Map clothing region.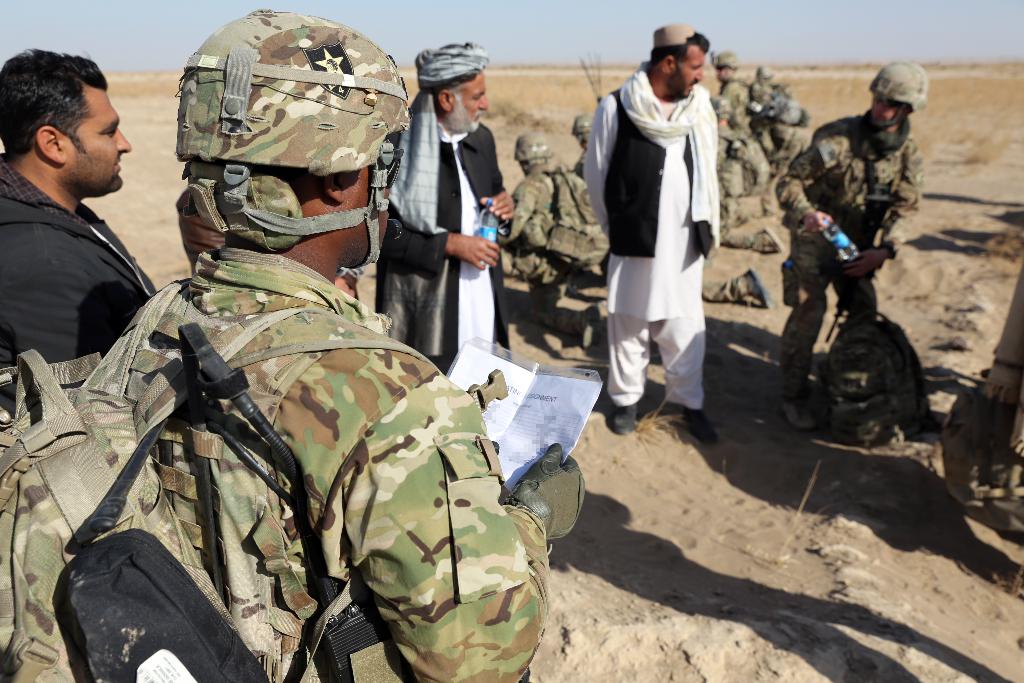
Mapped to [774, 115, 921, 393].
